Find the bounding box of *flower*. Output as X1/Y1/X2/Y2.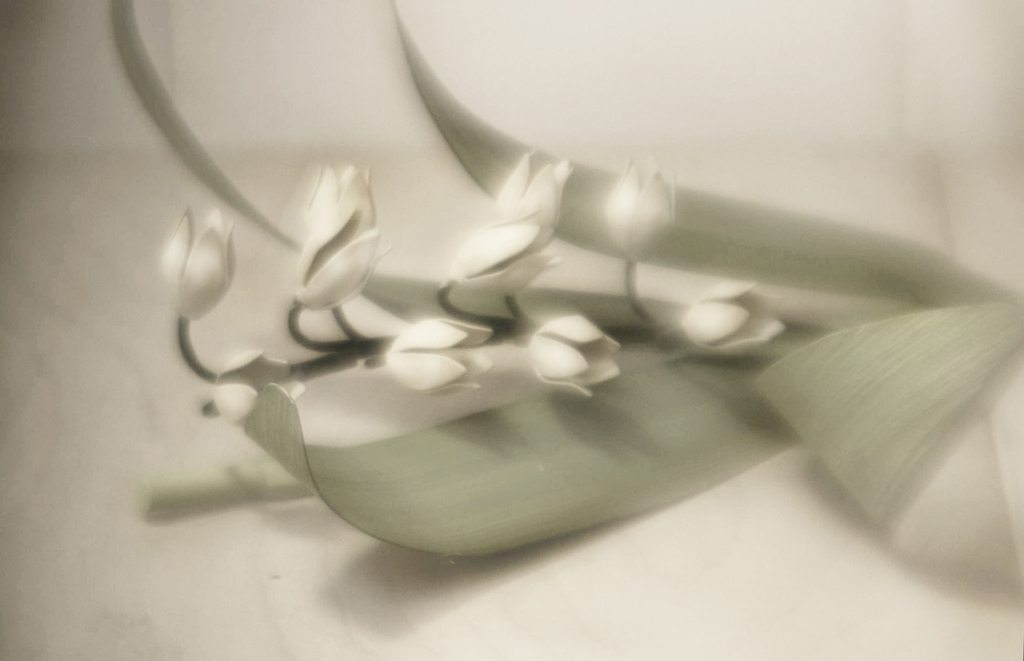
300/162/381/245.
